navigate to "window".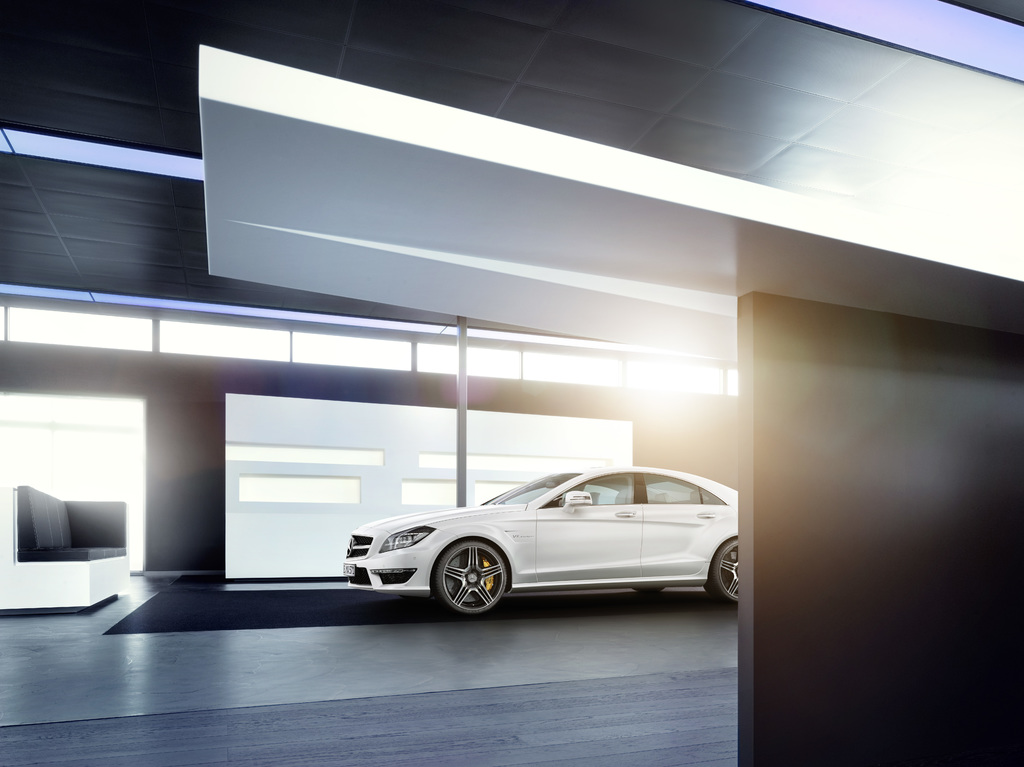
Navigation target: crop(641, 476, 727, 505).
